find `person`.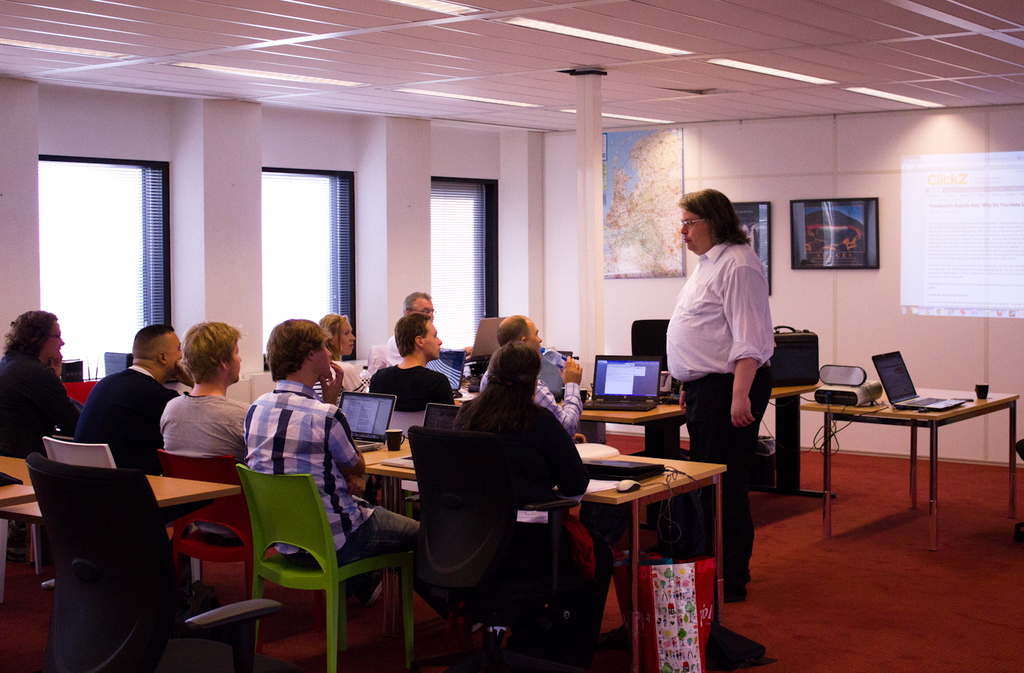
Rect(384, 292, 474, 366).
